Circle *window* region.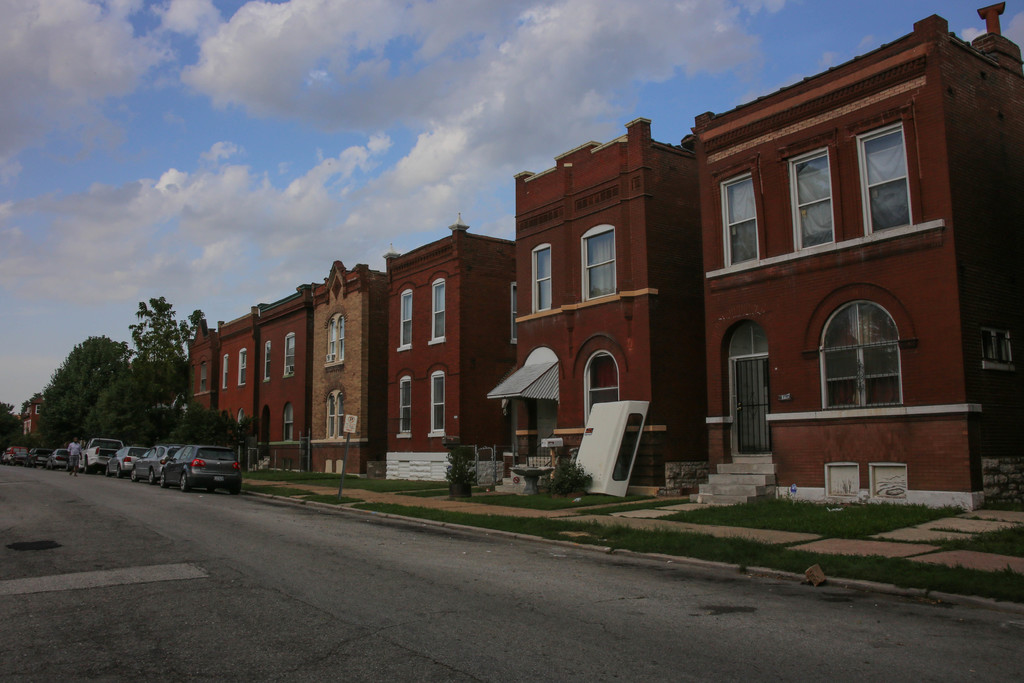
Region: BBox(323, 390, 343, 441).
